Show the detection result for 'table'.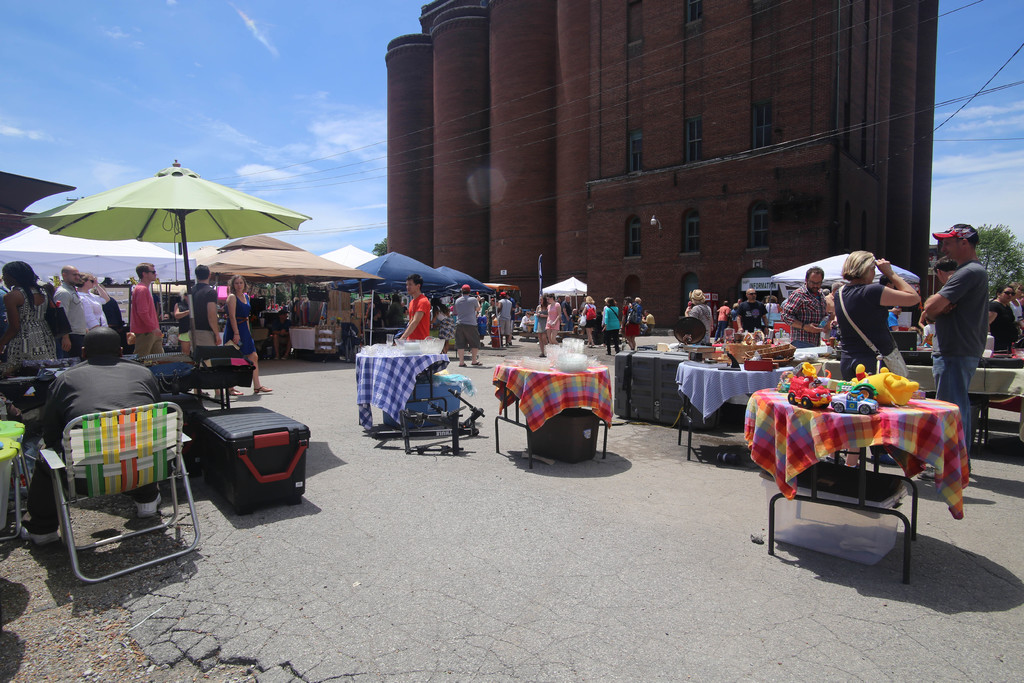
[x1=357, y1=343, x2=450, y2=454].
